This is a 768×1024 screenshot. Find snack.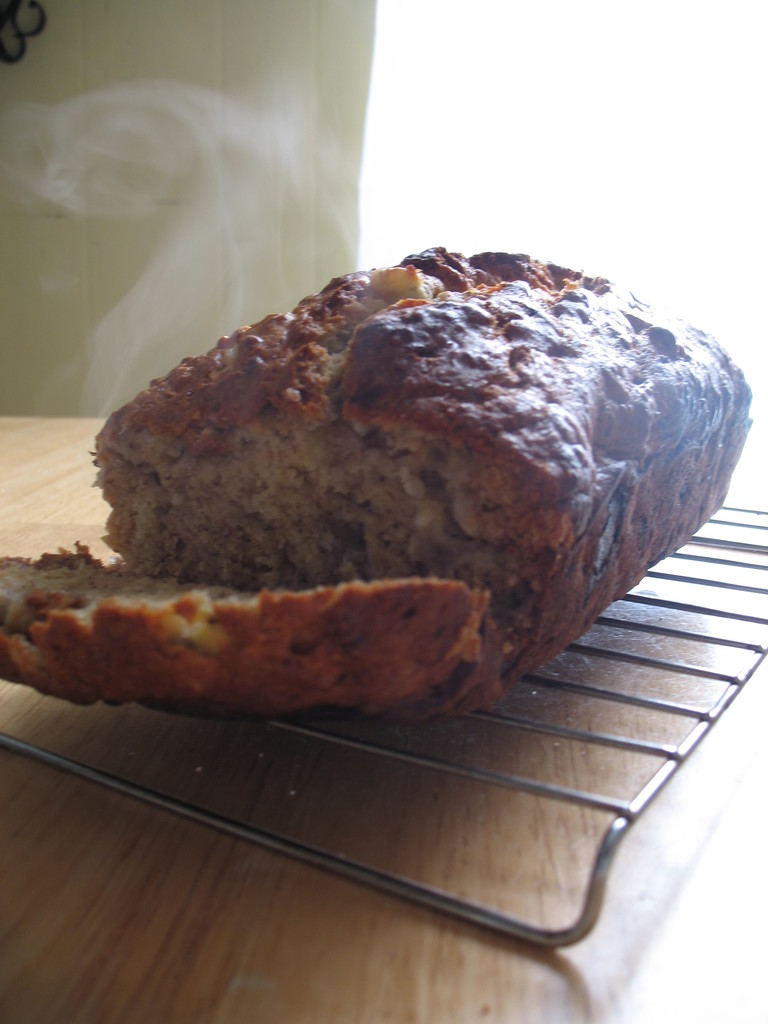
Bounding box: locate(0, 232, 754, 717).
